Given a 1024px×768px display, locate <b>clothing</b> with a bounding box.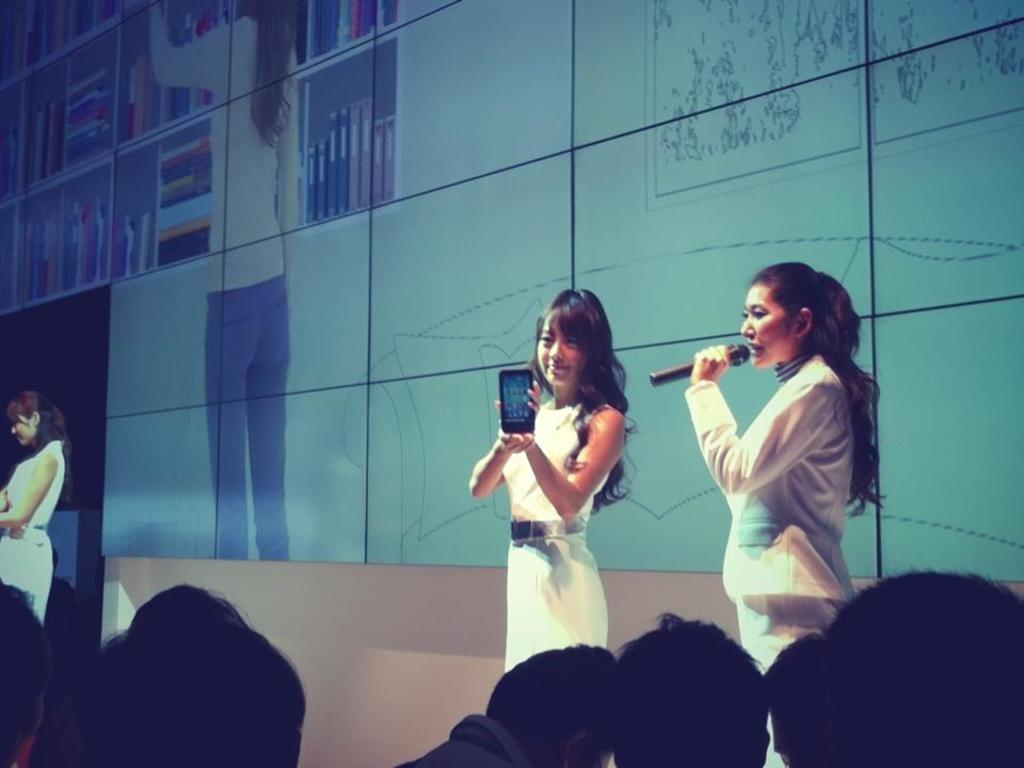
Located: BBox(493, 396, 620, 673).
